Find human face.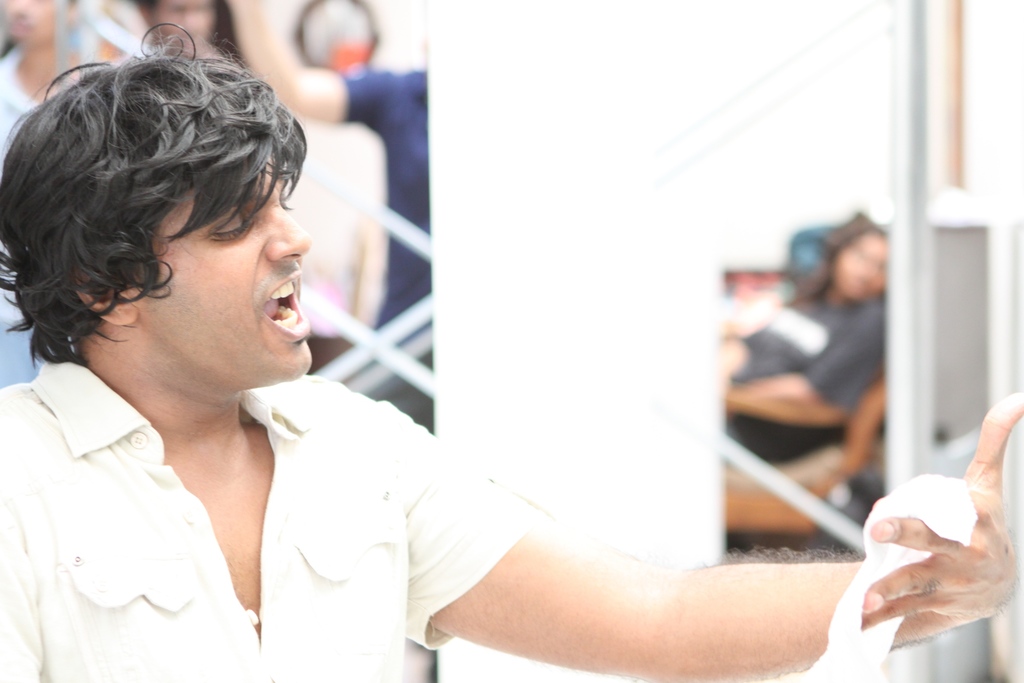
(151, 0, 209, 50).
